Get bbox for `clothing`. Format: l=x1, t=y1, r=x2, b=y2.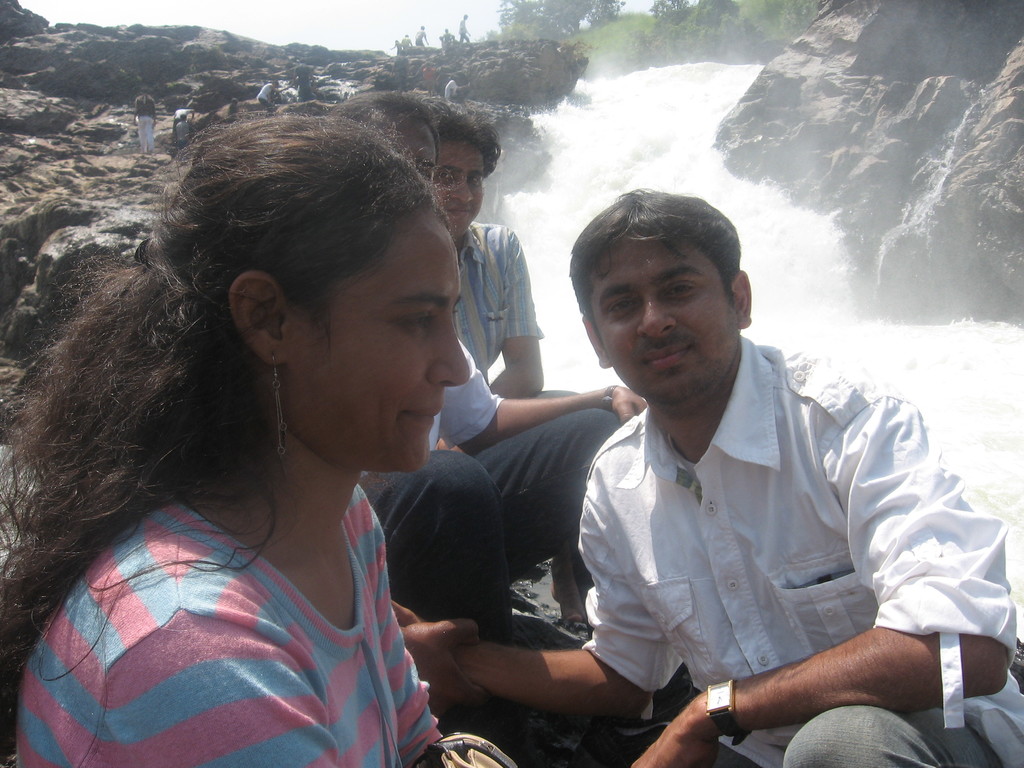
l=451, t=220, r=543, b=388.
